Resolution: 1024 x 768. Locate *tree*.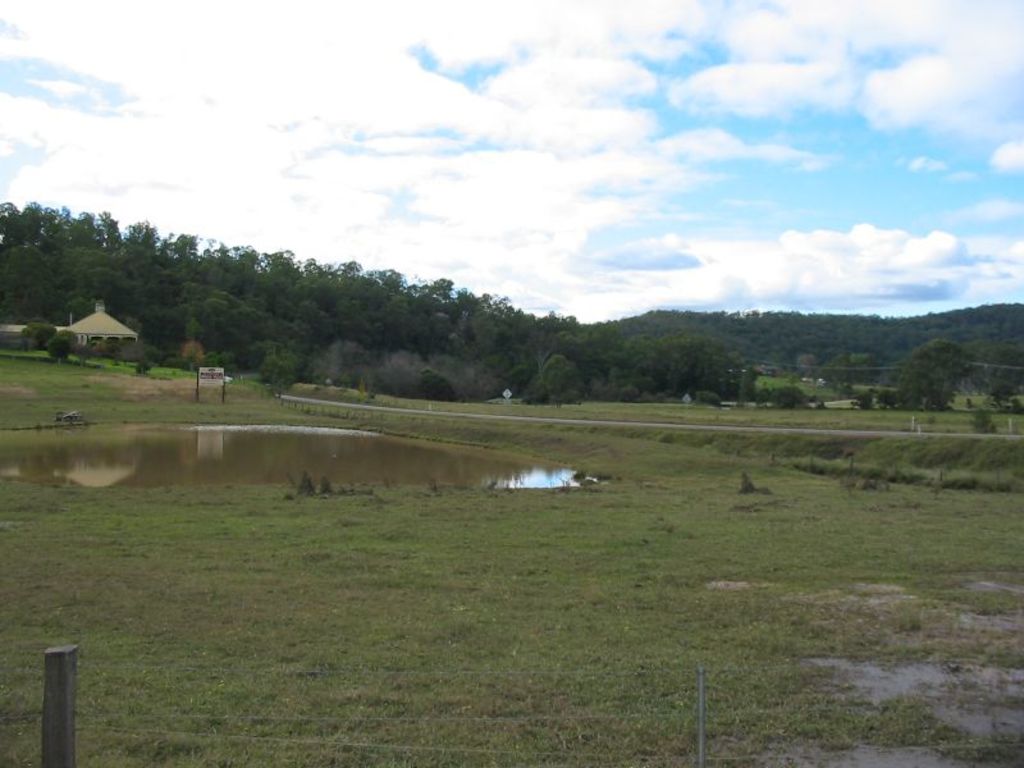
select_region(45, 332, 70, 366).
